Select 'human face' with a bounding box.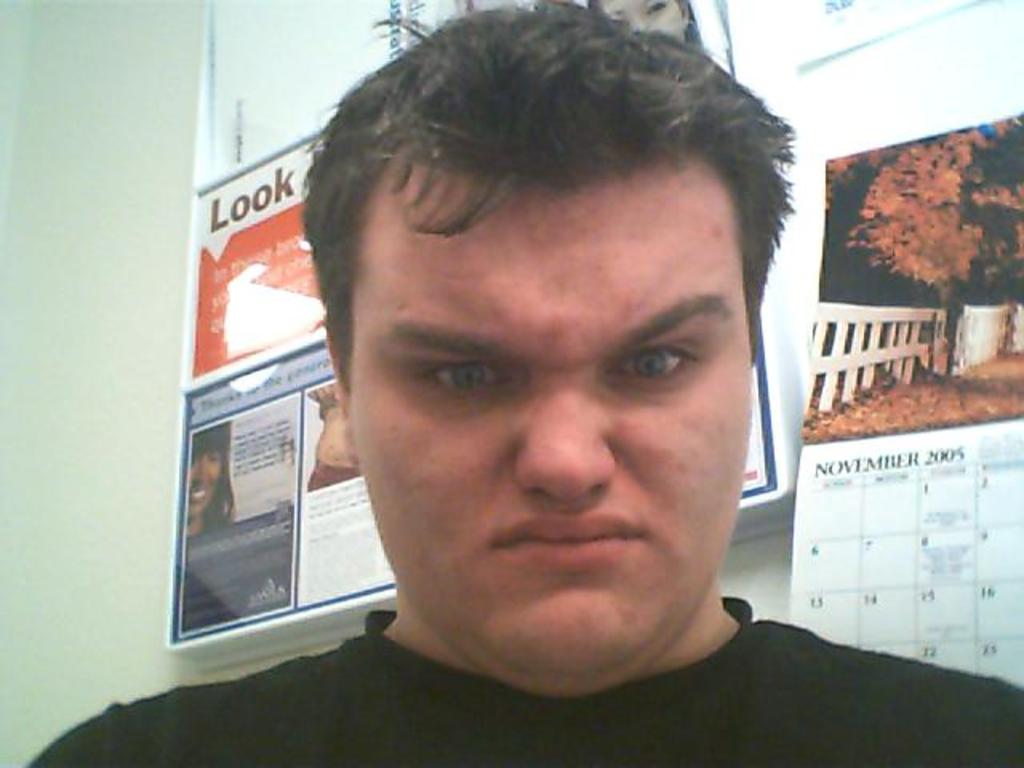
l=347, t=157, r=750, b=694.
